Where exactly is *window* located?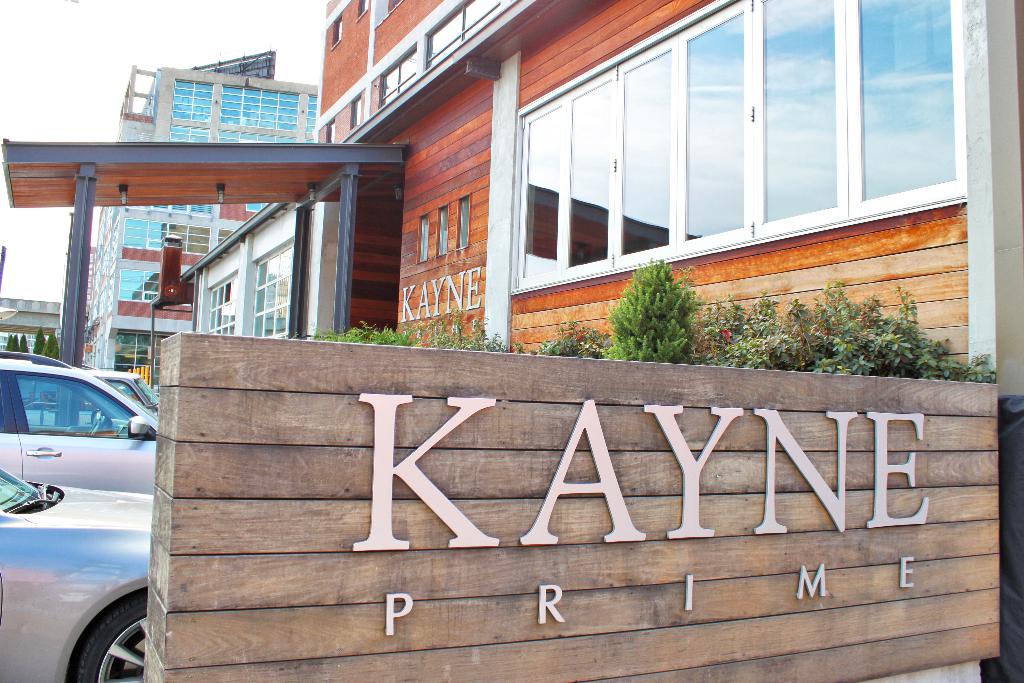
Its bounding box is bbox=[356, 0, 367, 19].
